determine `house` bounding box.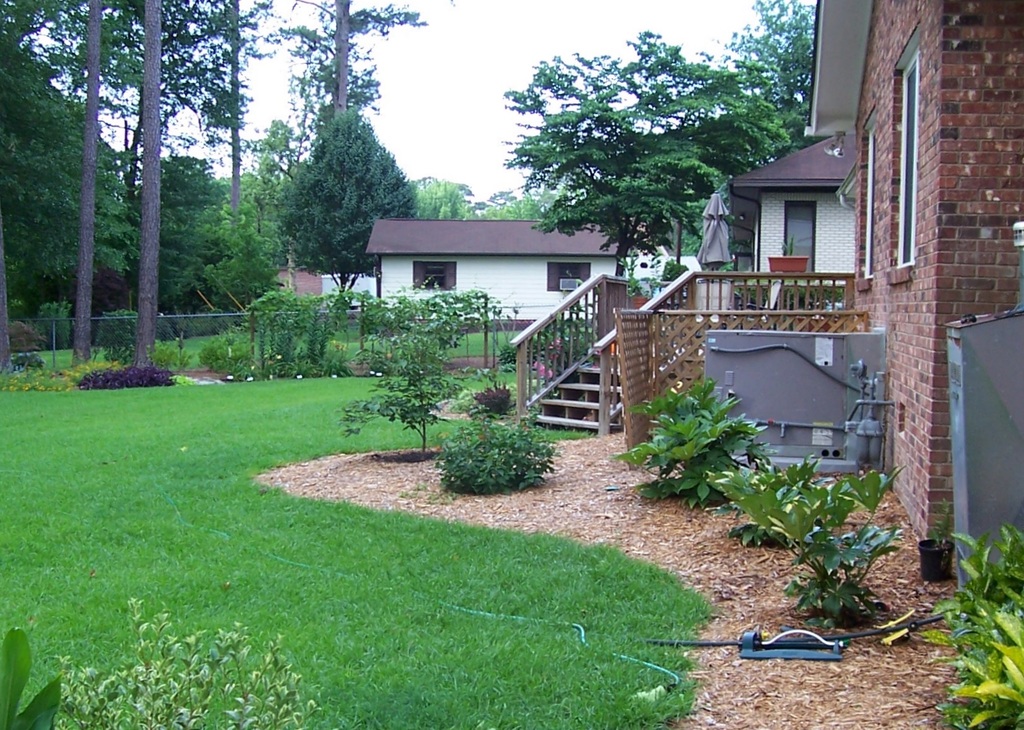
Determined: [509, 0, 1023, 553].
